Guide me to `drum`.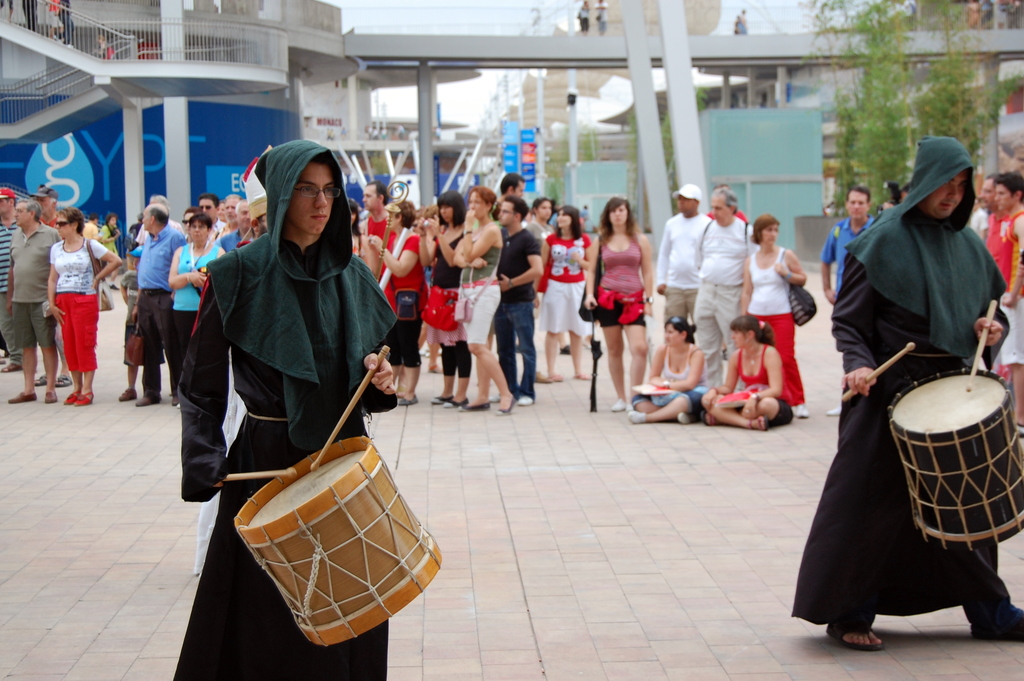
Guidance: [232,439,447,658].
